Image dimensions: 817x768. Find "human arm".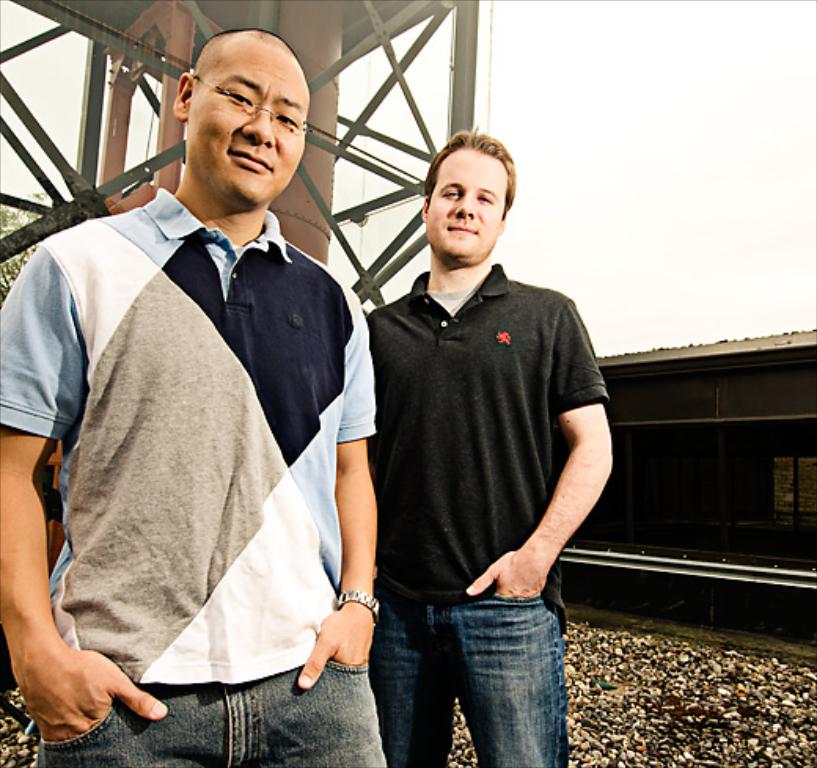
[left=517, top=358, right=606, bottom=627].
